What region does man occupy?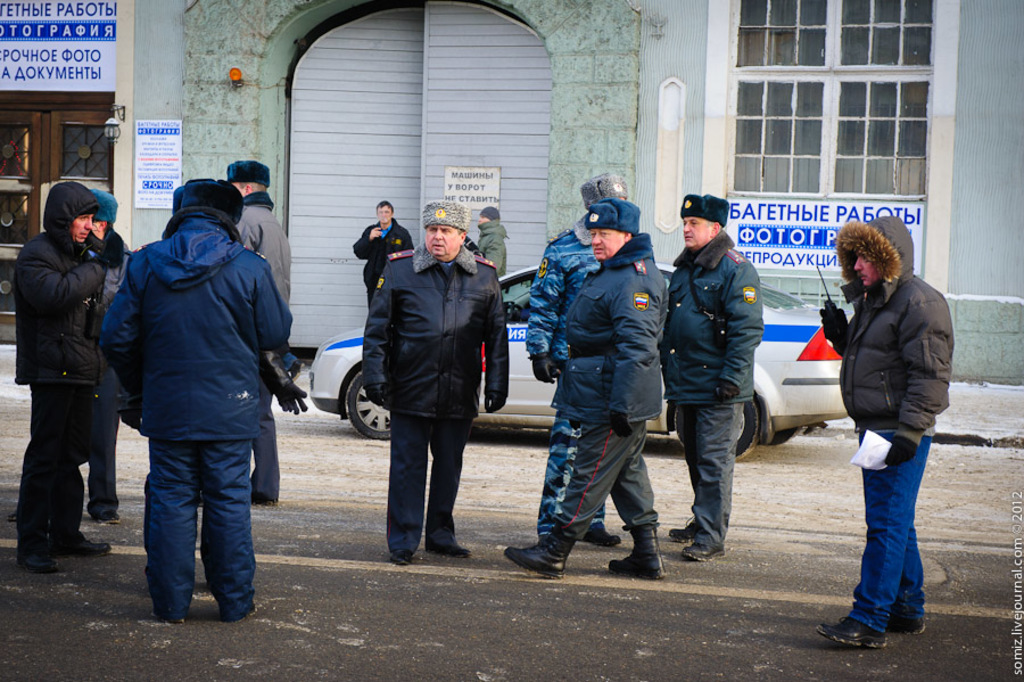
crop(350, 197, 414, 307).
